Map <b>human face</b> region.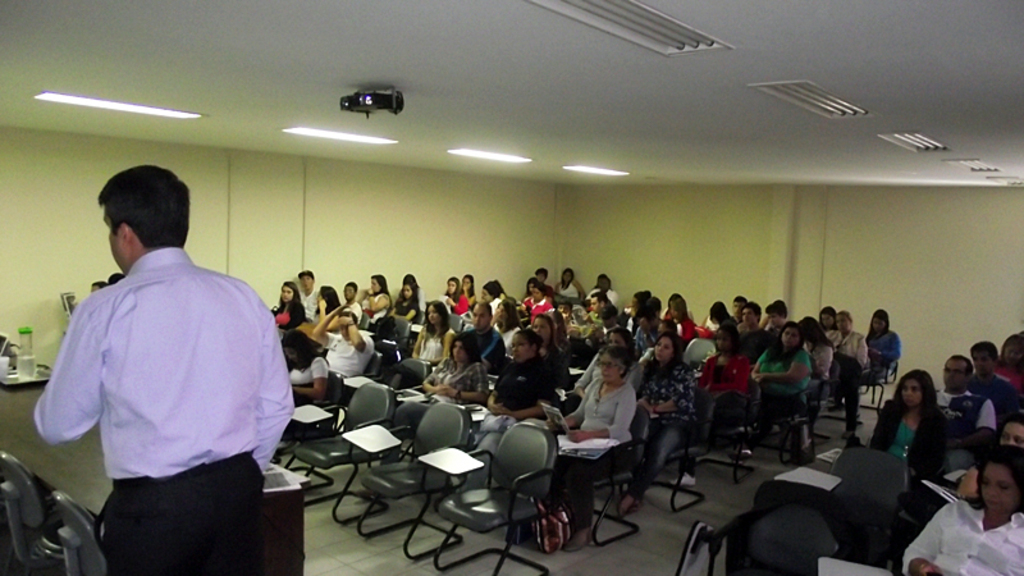
Mapped to x1=819 y1=312 x2=835 y2=332.
